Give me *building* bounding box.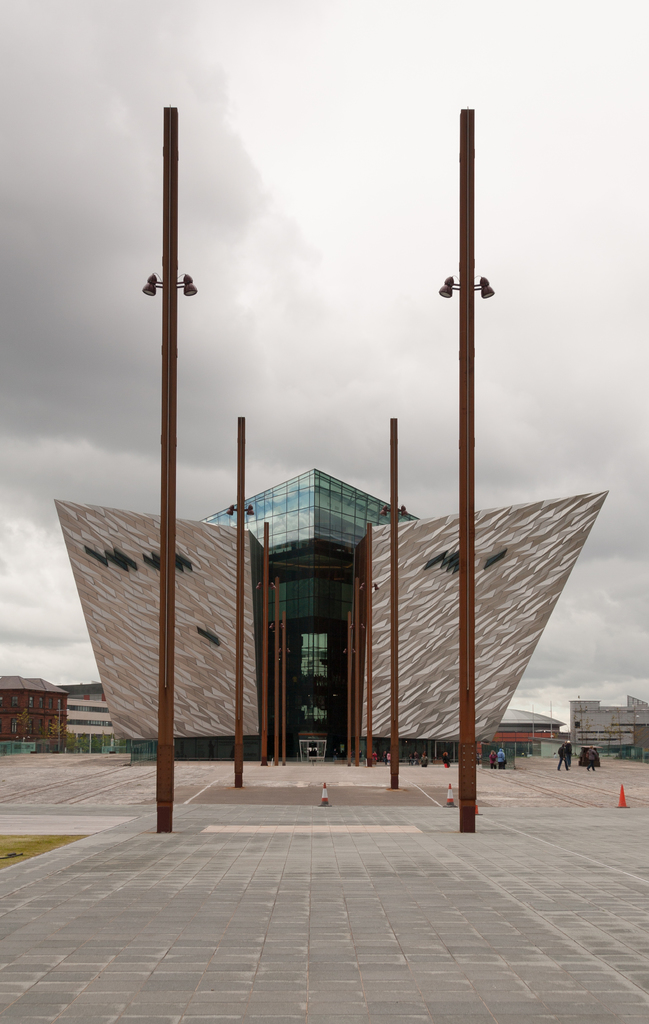
(55, 465, 611, 767).
